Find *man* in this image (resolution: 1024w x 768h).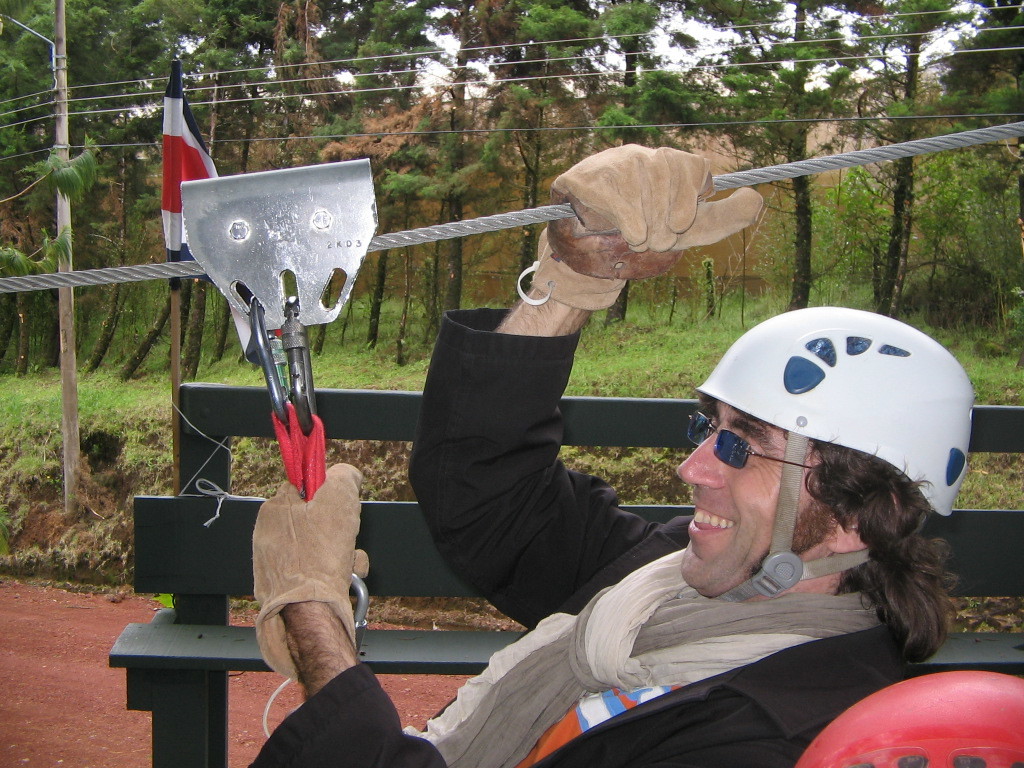
box(244, 185, 946, 736).
